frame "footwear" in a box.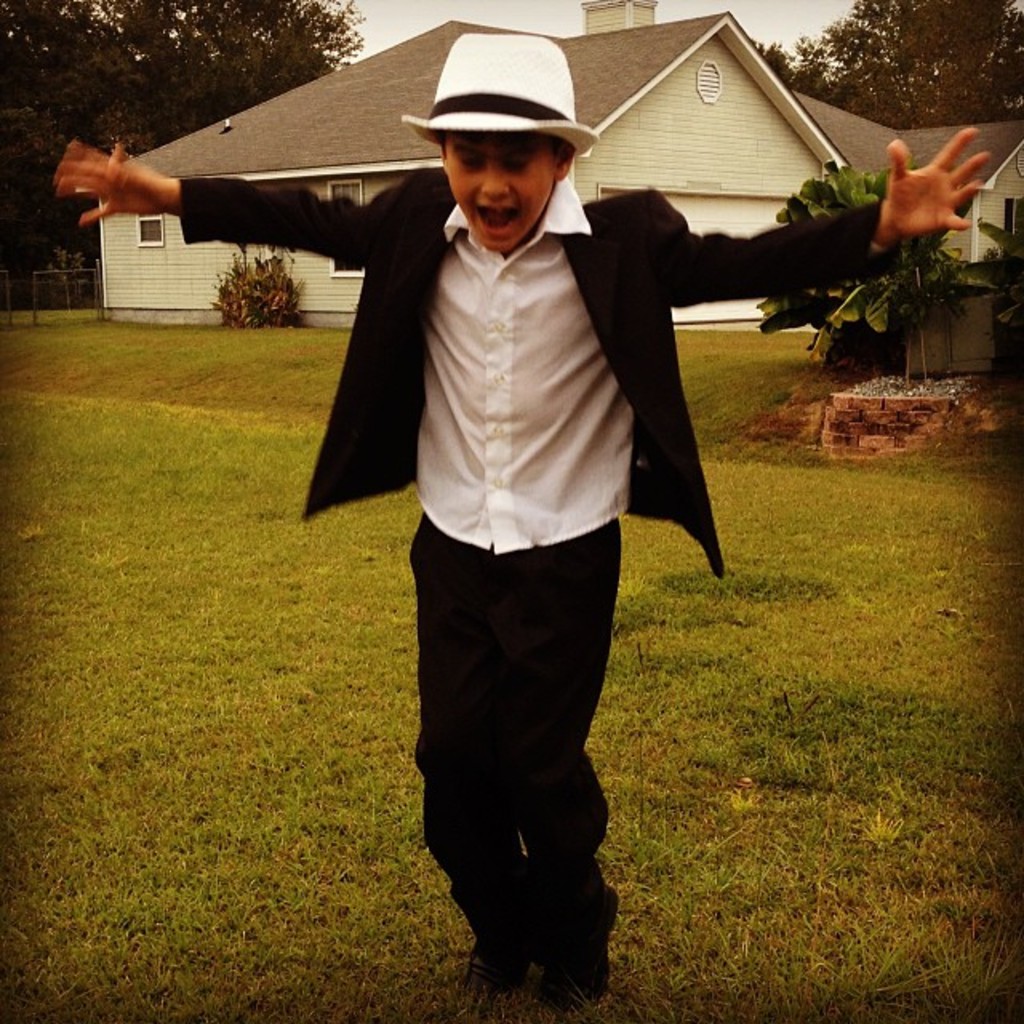
left=462, top=934, right=534, bottom=994.
